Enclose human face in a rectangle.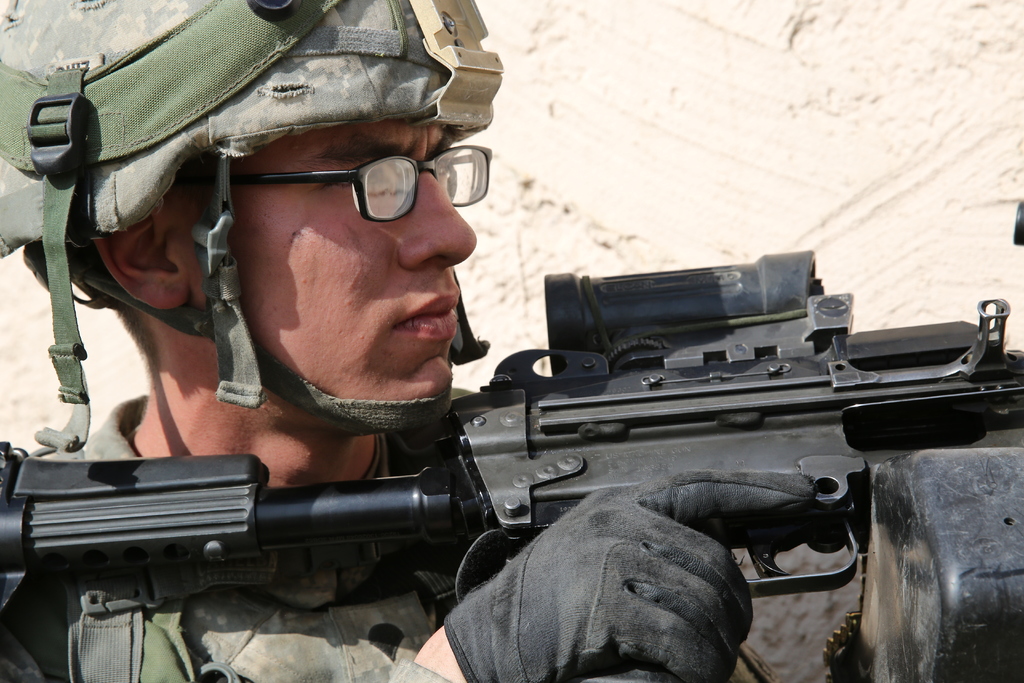
[230, 117, 476, 404].
